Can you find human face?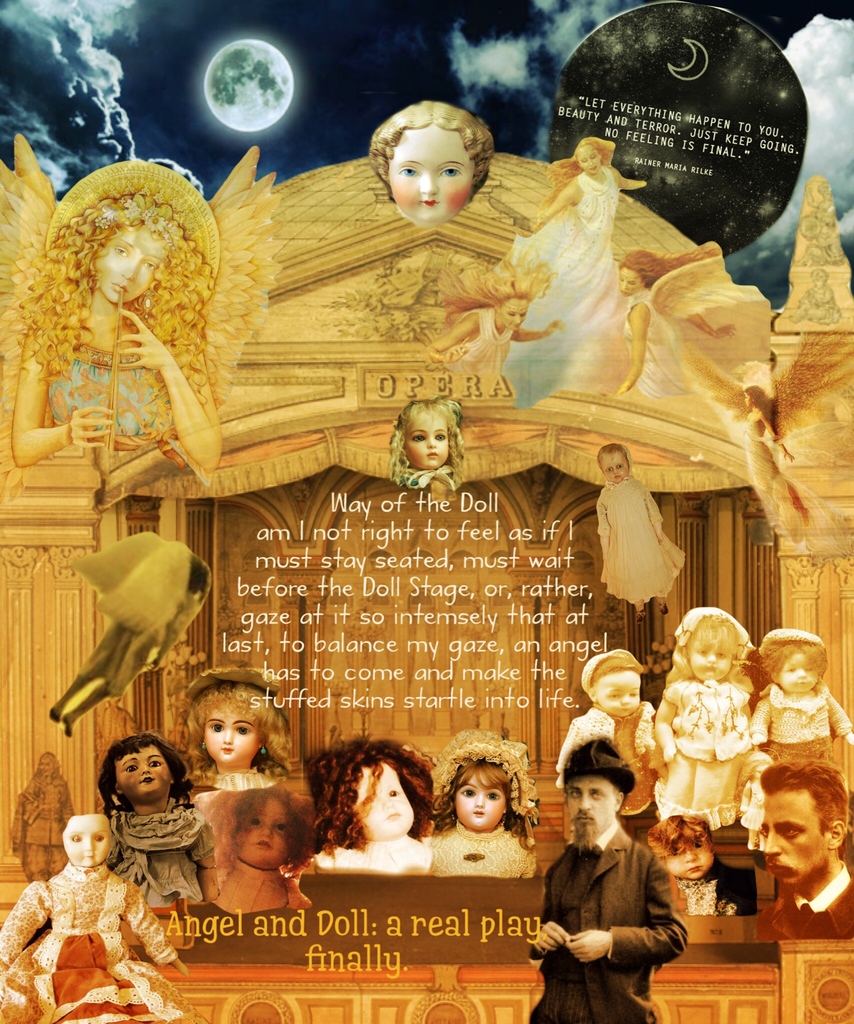
Yes, bounding box: [693, 632, 732, 682].
